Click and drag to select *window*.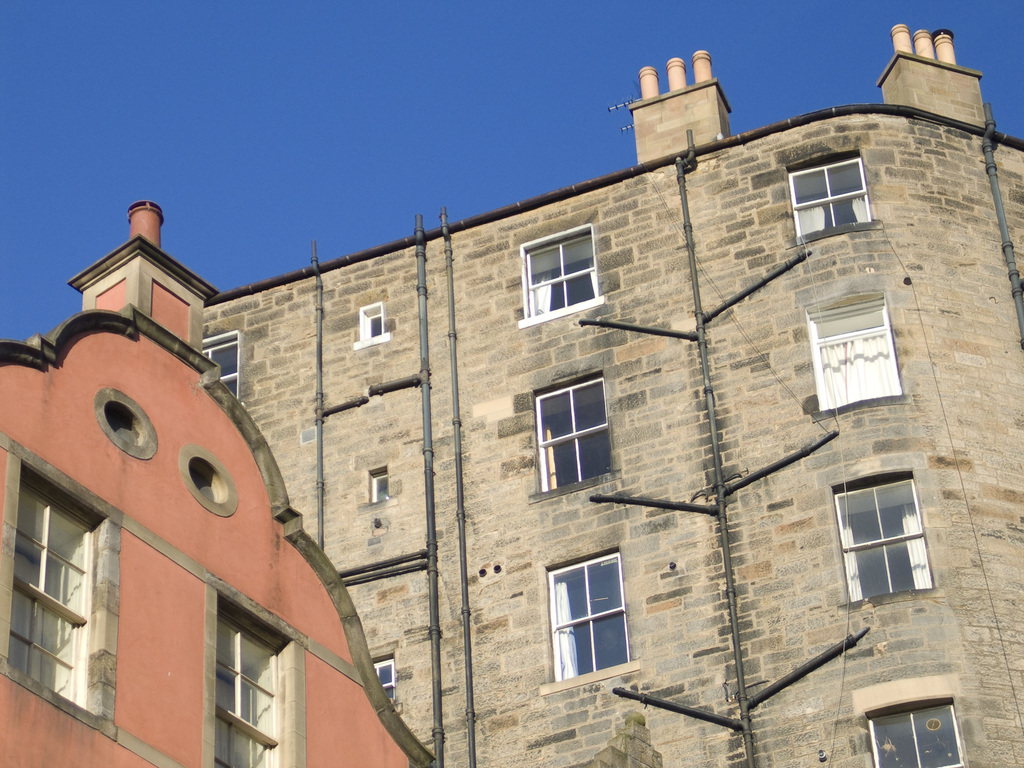
Selection: 531,539,631,715.
